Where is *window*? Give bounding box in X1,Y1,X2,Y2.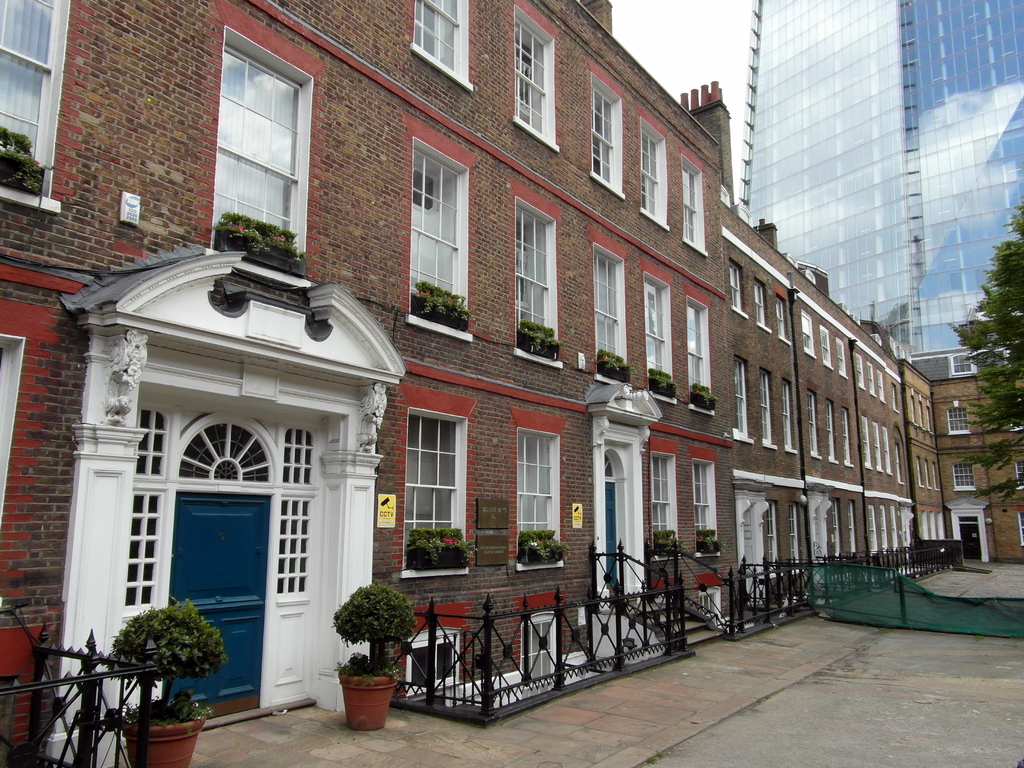
927,511,938,534.
